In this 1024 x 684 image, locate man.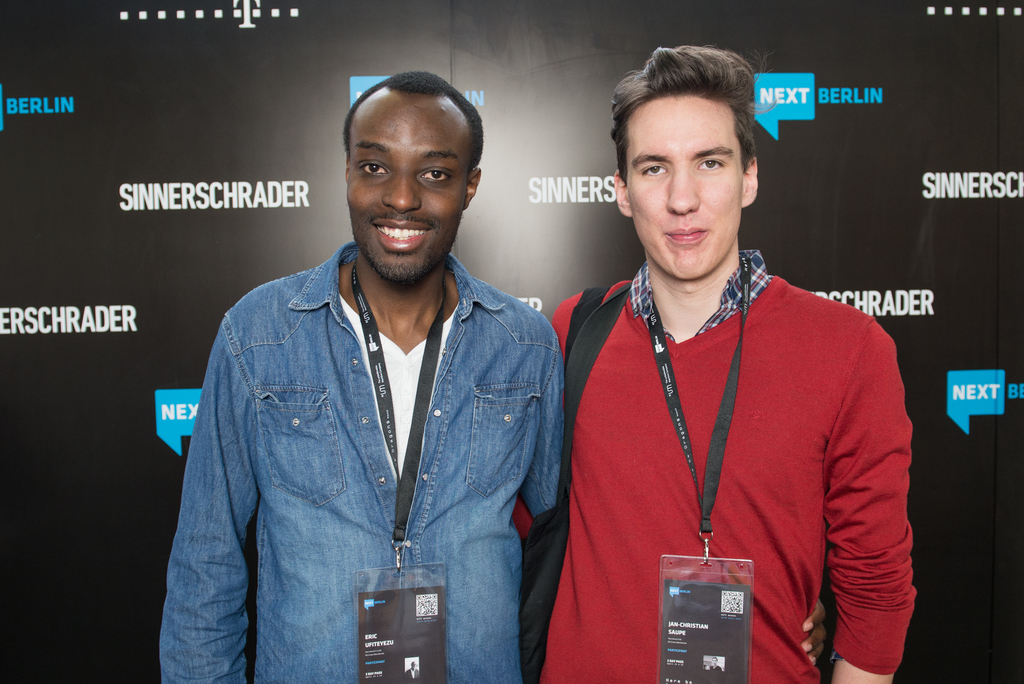
Bounding box: [170, 84, 556, 683].
